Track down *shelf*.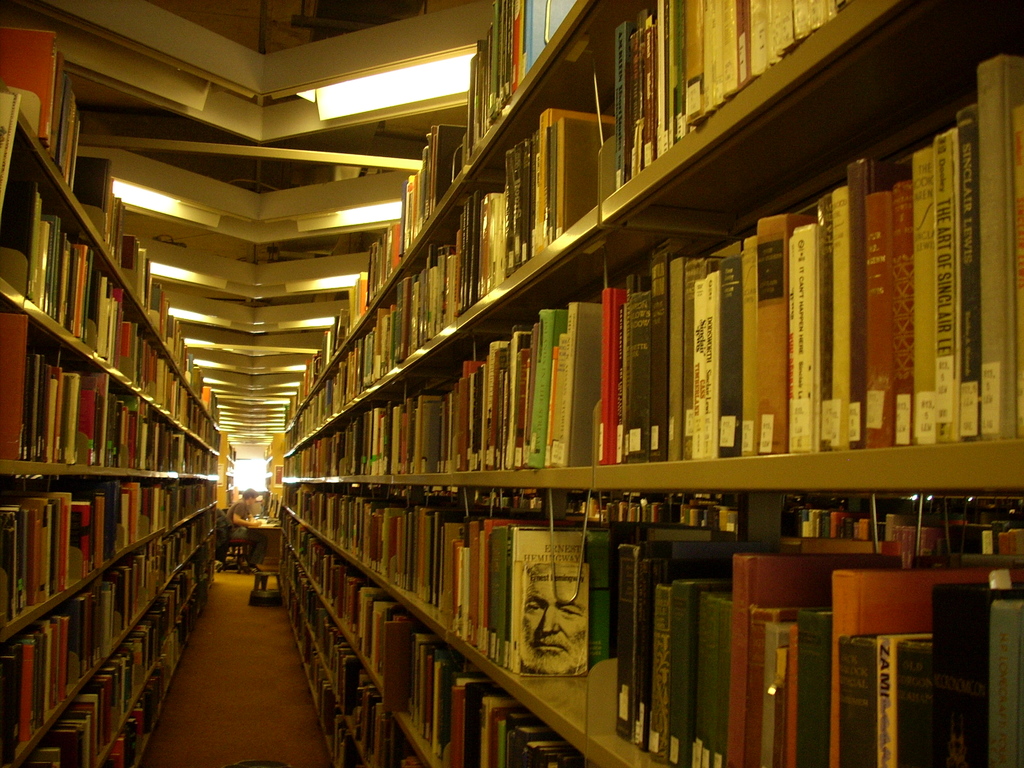
Tracked to 277:0:1023:487.
